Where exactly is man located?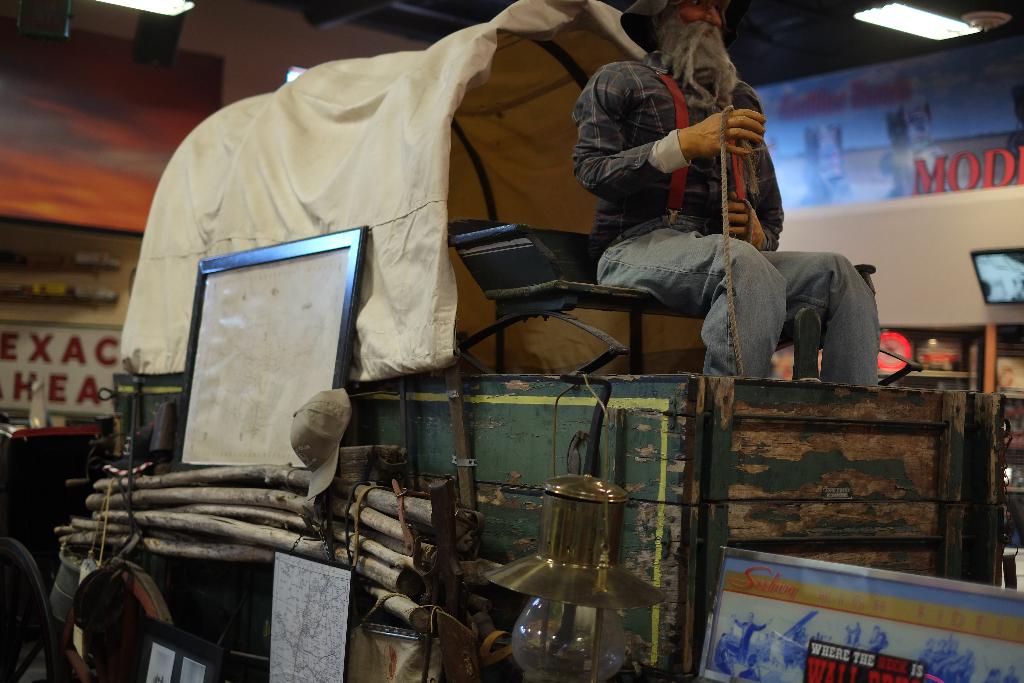
Its bounding box is (582,0,894,393).
